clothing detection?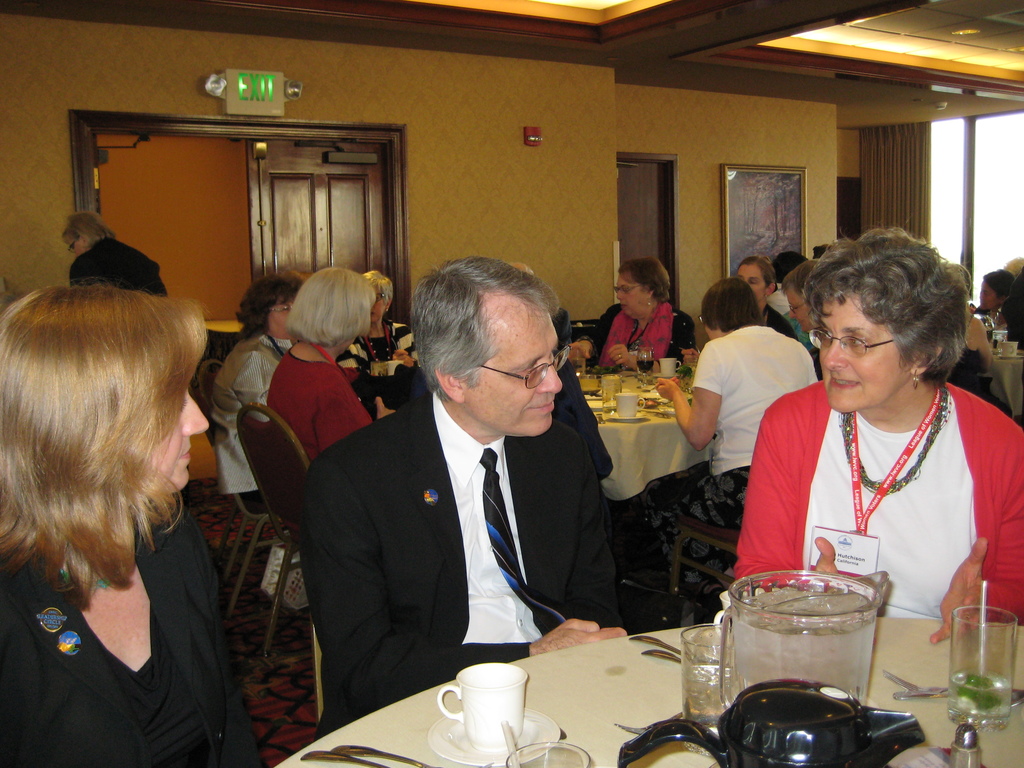
[left=732, top=378, right=1023, bottom=622]
